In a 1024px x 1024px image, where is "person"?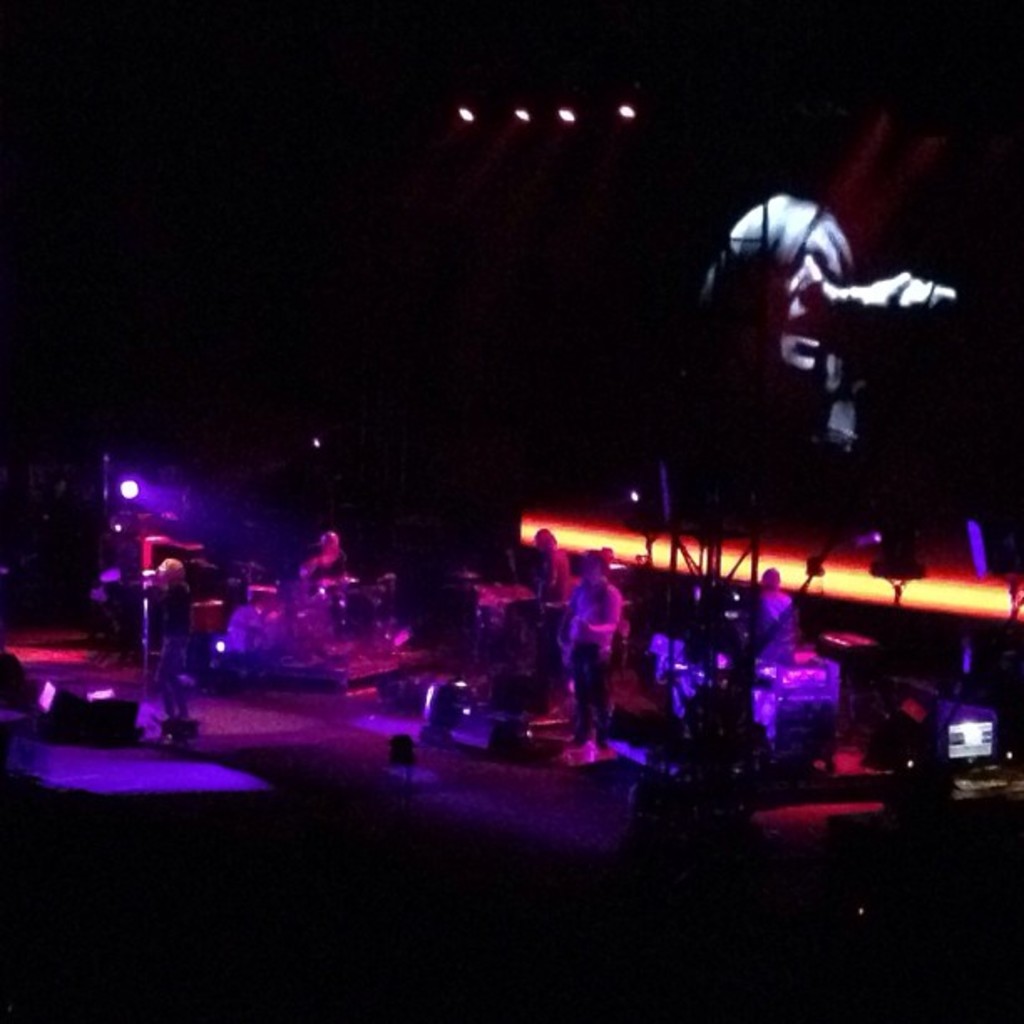
box(537, 522, 569, 611).
